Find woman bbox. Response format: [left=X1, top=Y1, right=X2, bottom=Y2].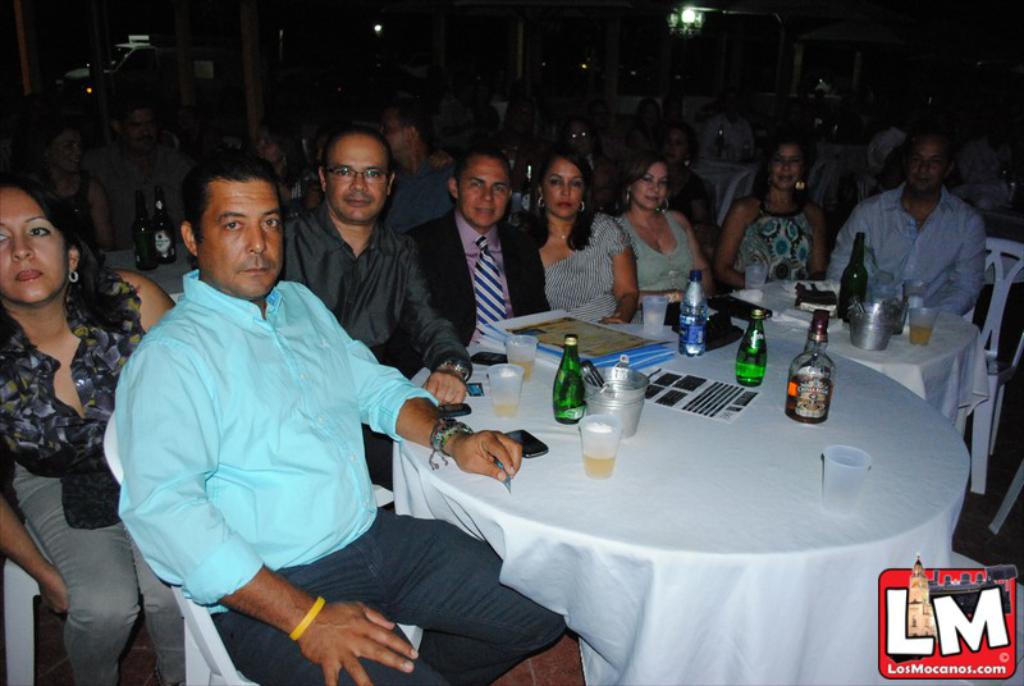
[left=521, top=140, right=646, bottom=326].
